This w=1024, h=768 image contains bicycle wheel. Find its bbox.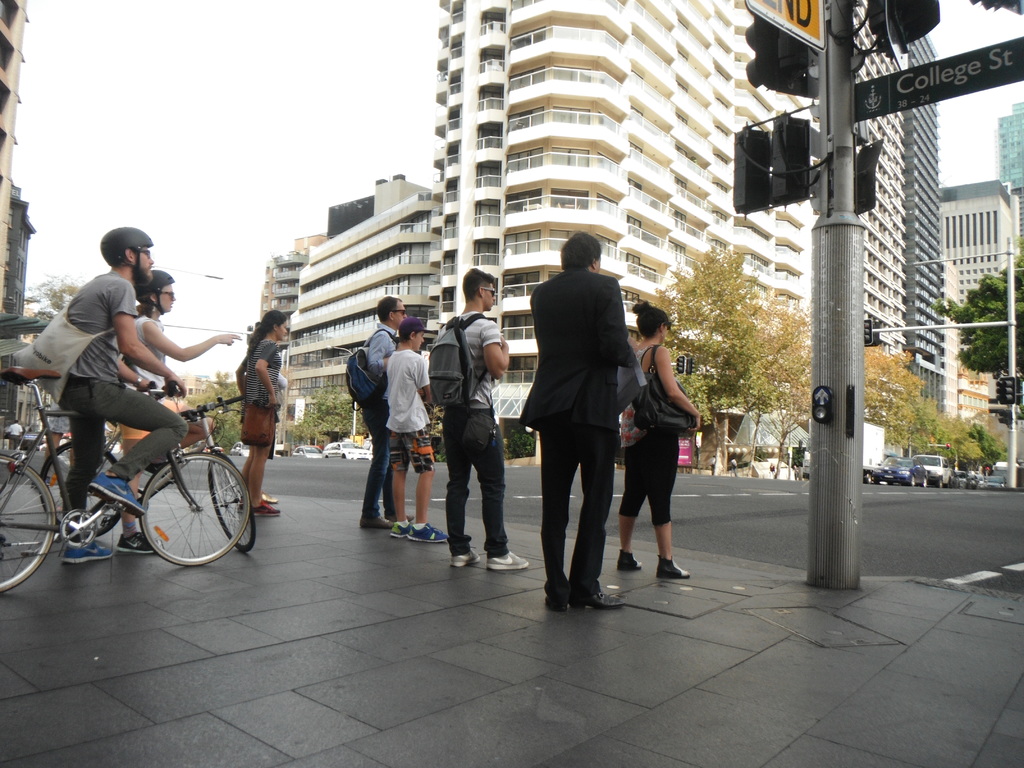
<box>0,451,57,595</box>.
